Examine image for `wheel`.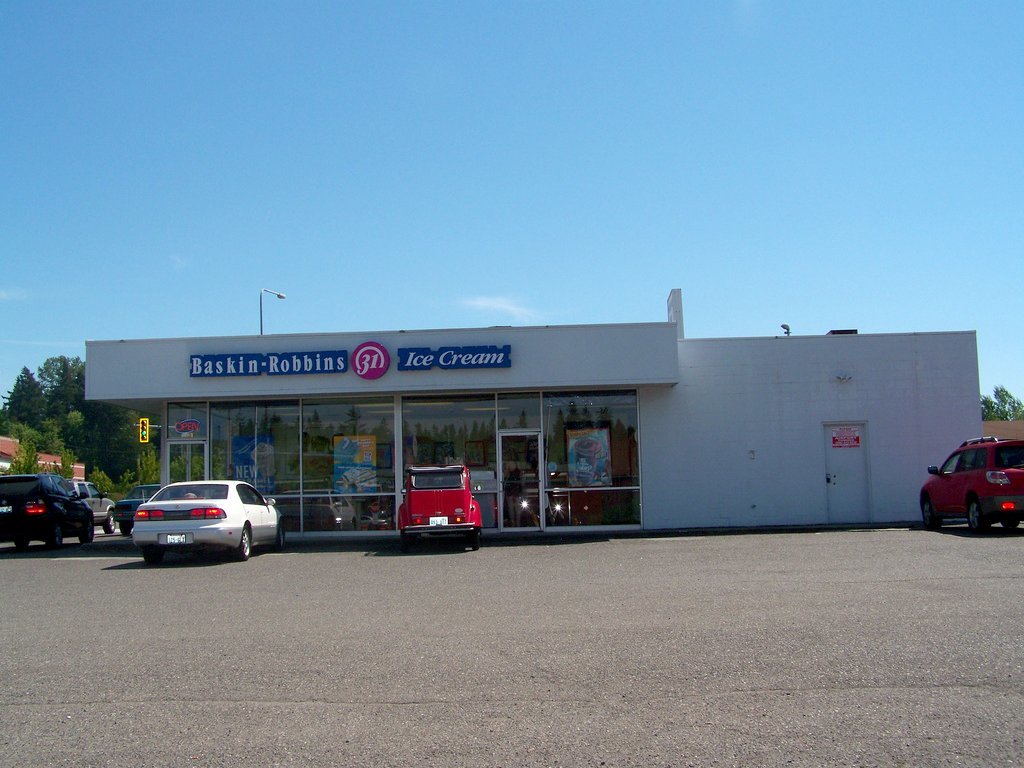
Examination result: bbox=(995, 520, 1023, 531).
